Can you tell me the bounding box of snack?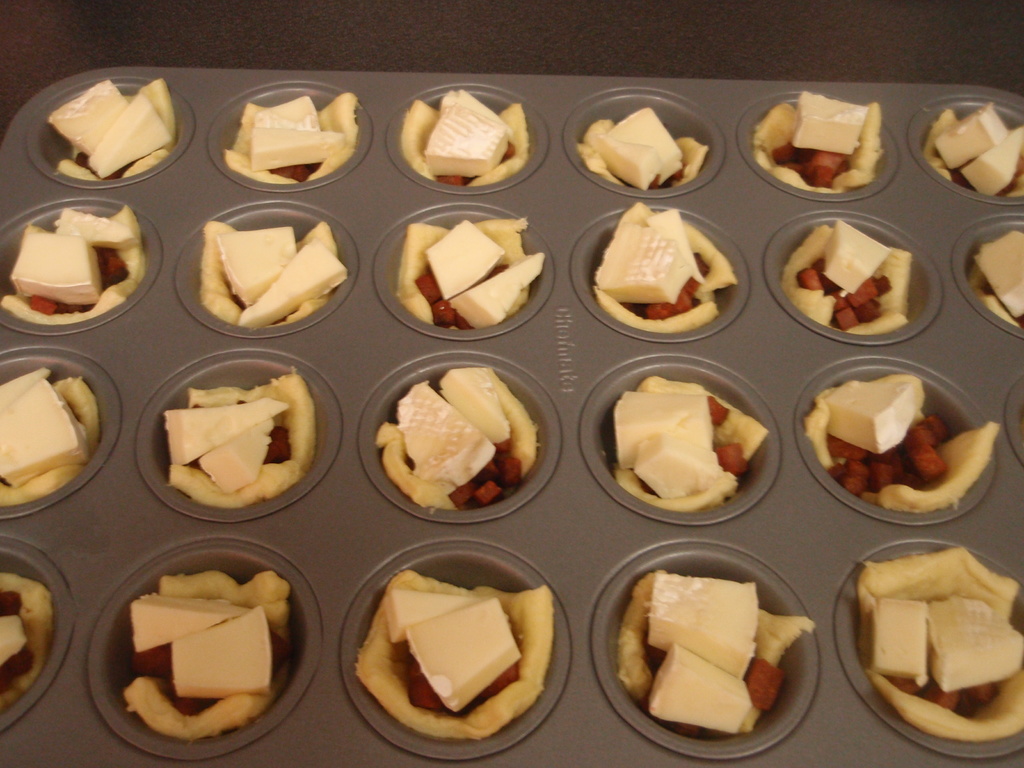
left=784, top=218, right=912, bottom=332.
